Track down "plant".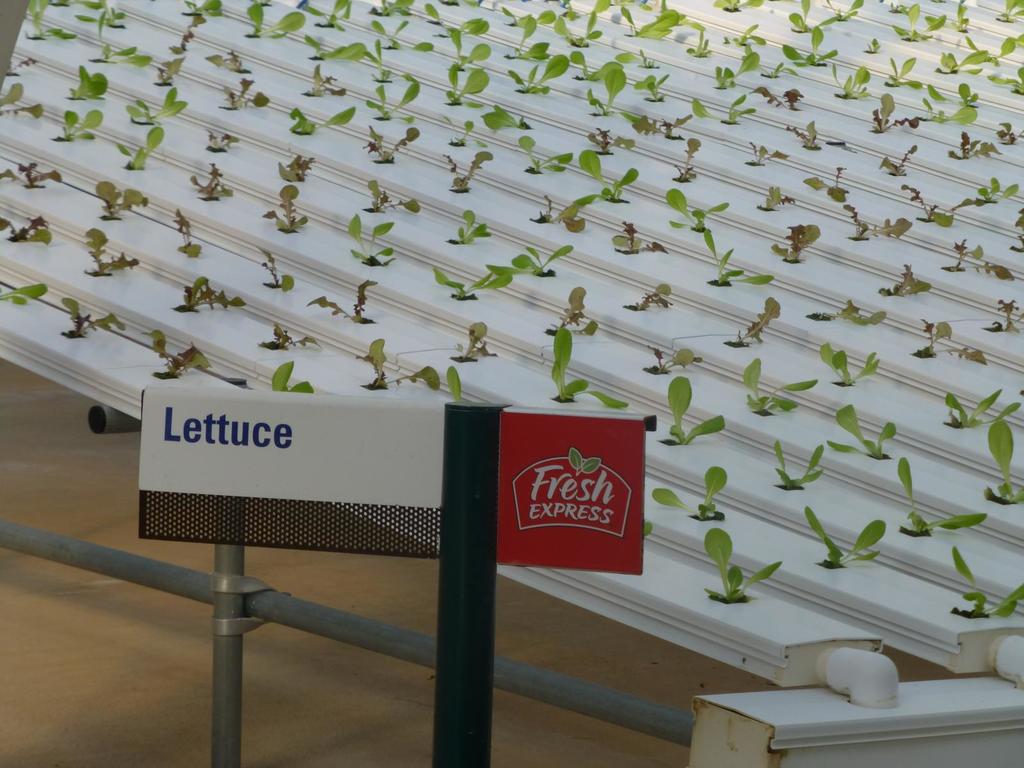
Tracked to detection(306, 280, 377, 321).
